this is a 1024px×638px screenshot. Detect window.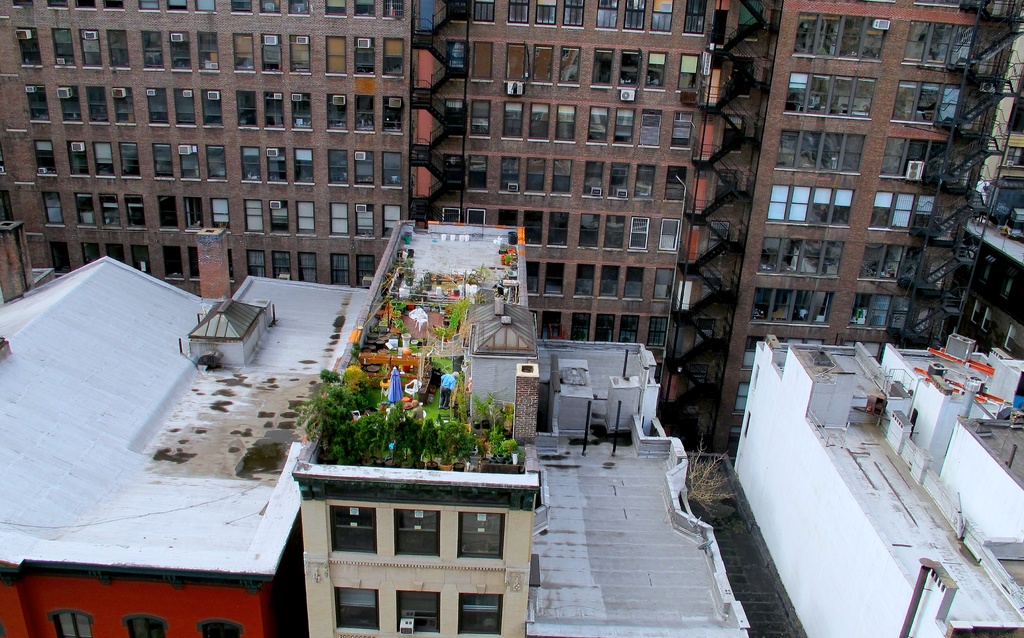
(x1=164, y1=0, x2=185, y2=13).
